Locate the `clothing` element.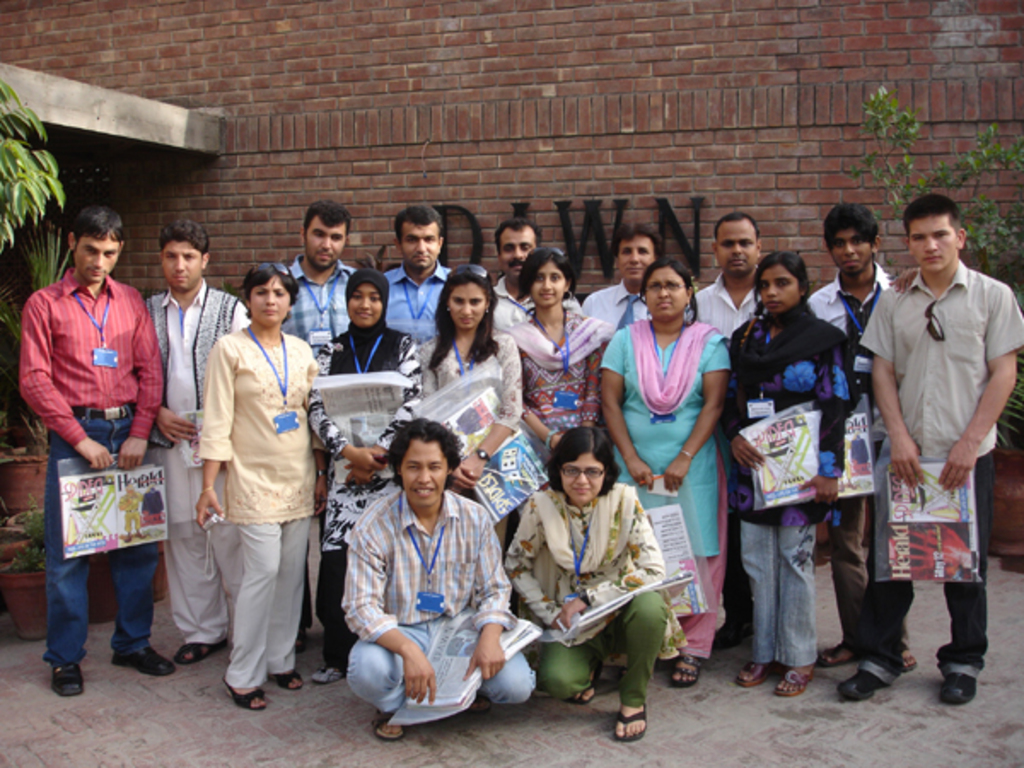
Element bbox: [7, 271, 171, 674].
